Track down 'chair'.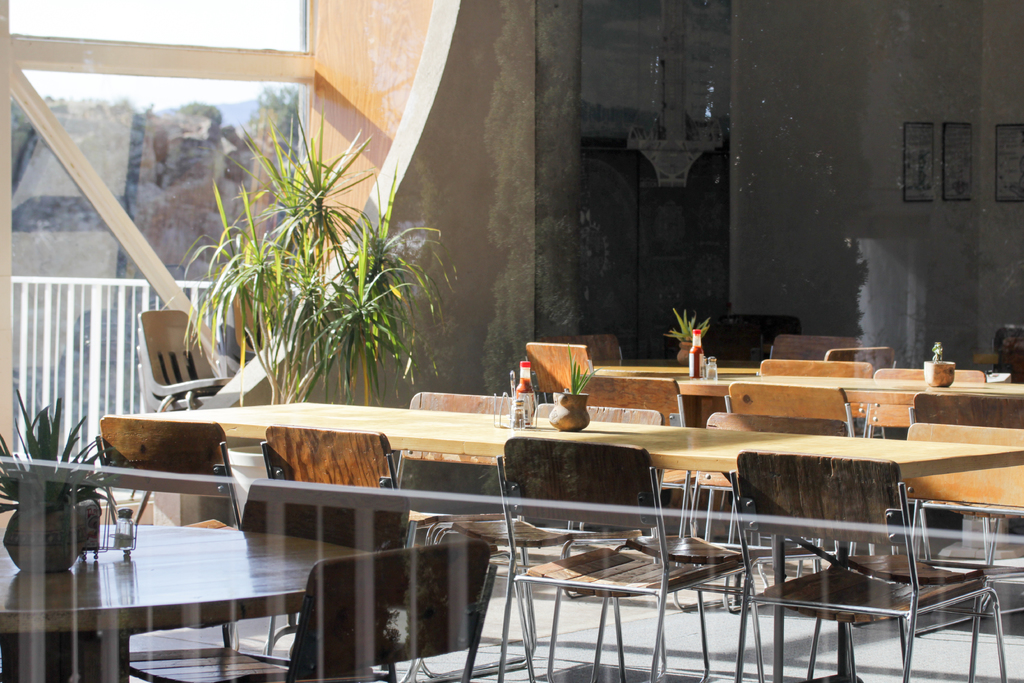
Tracked to <bbox>215, 539, 492, 682</bbox>.
